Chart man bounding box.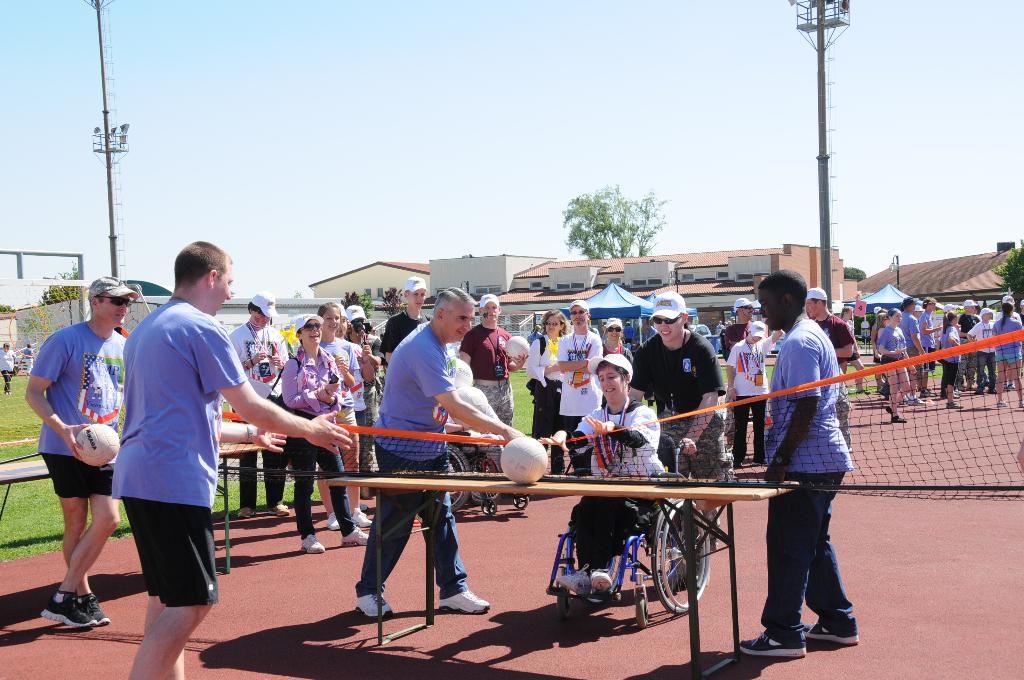
Charted: <region>741, 264, 861, 665</region>.
